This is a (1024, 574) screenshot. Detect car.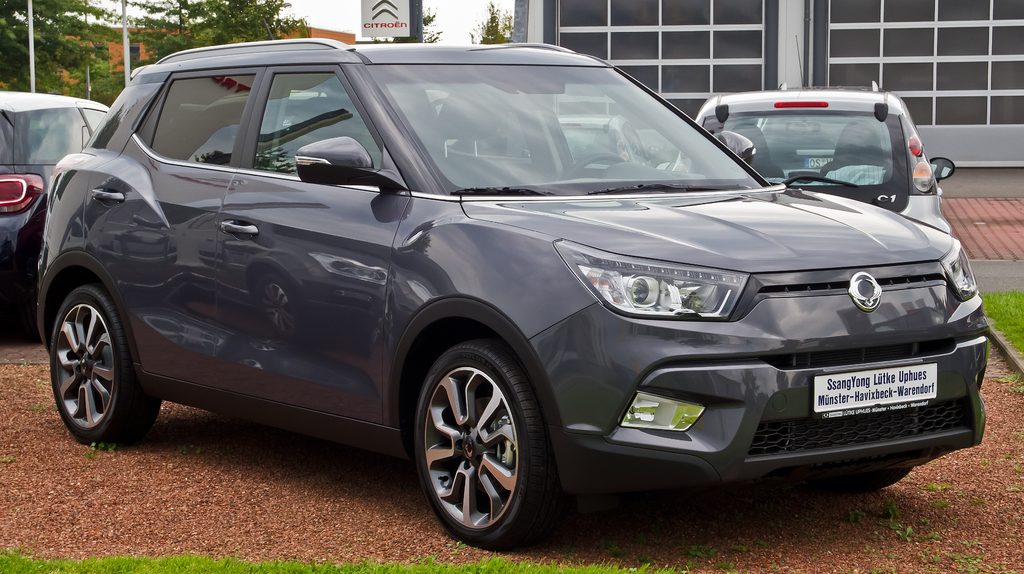
crop(522, 113, 660, 168).
